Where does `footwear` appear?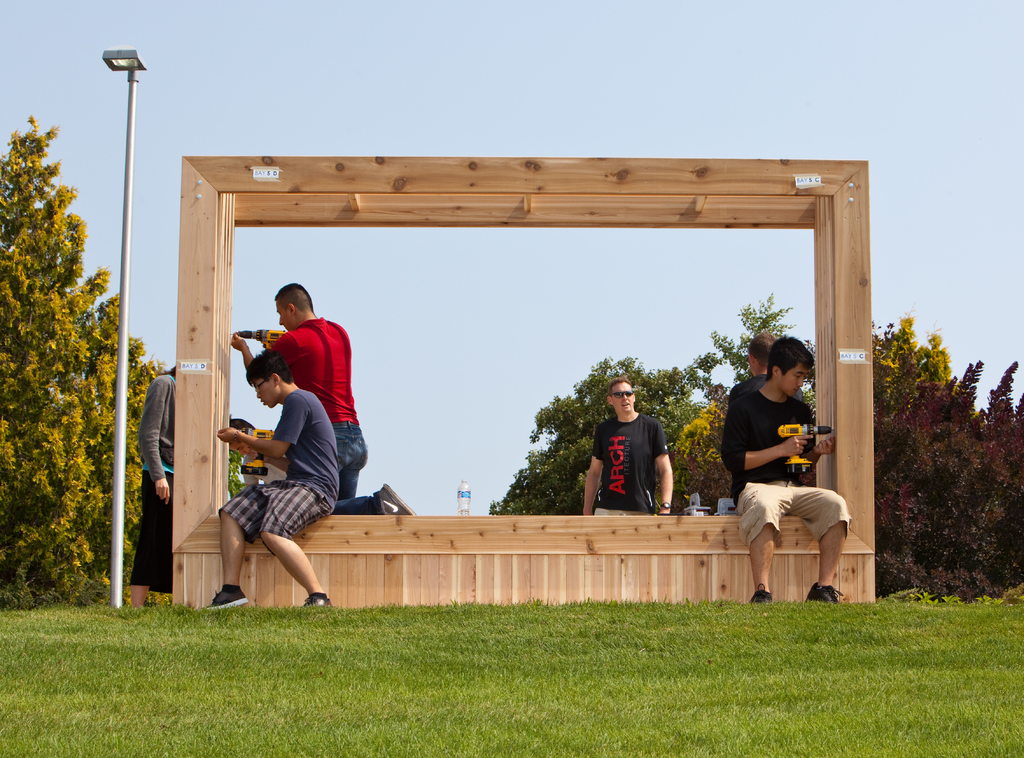
Appears at 207, 588, 250, 611.
